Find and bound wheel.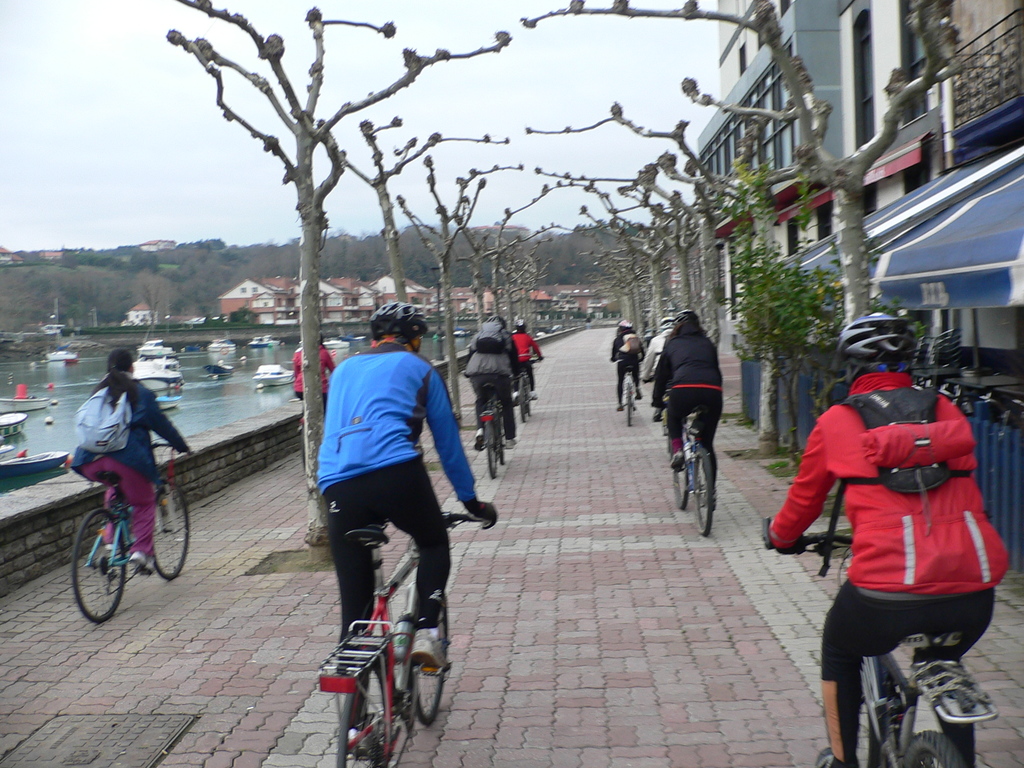
Bound: <box>518,373,527,424</box>.
